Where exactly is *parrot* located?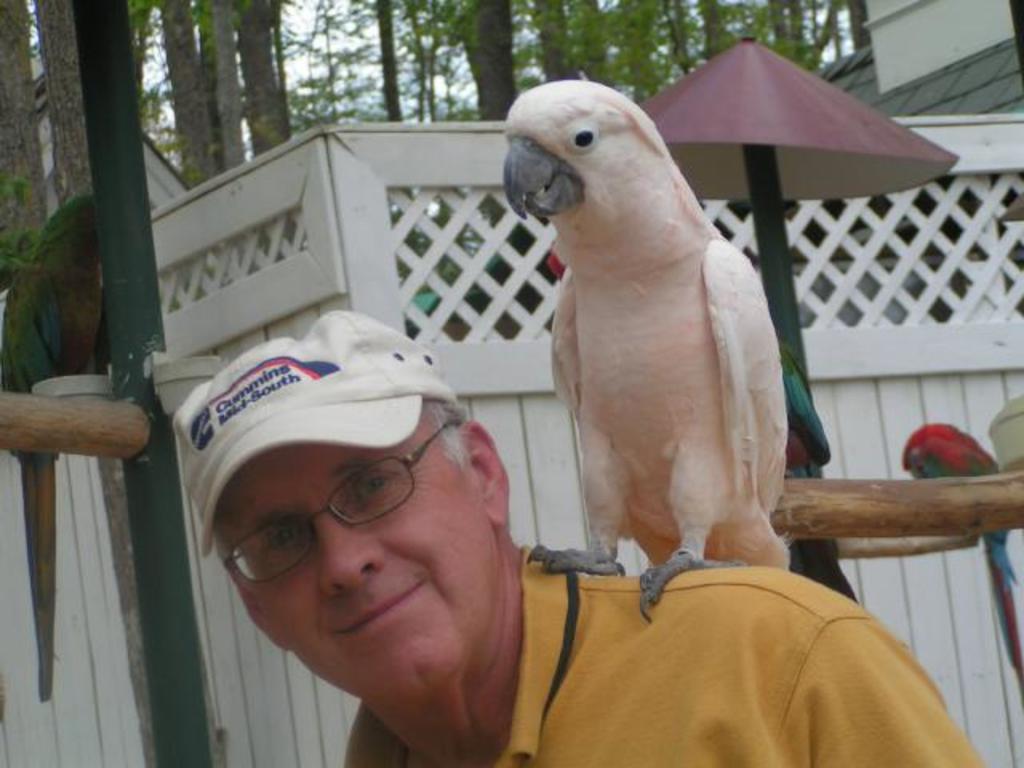
Its bounding box is box=[0, 187, 114, 702].
